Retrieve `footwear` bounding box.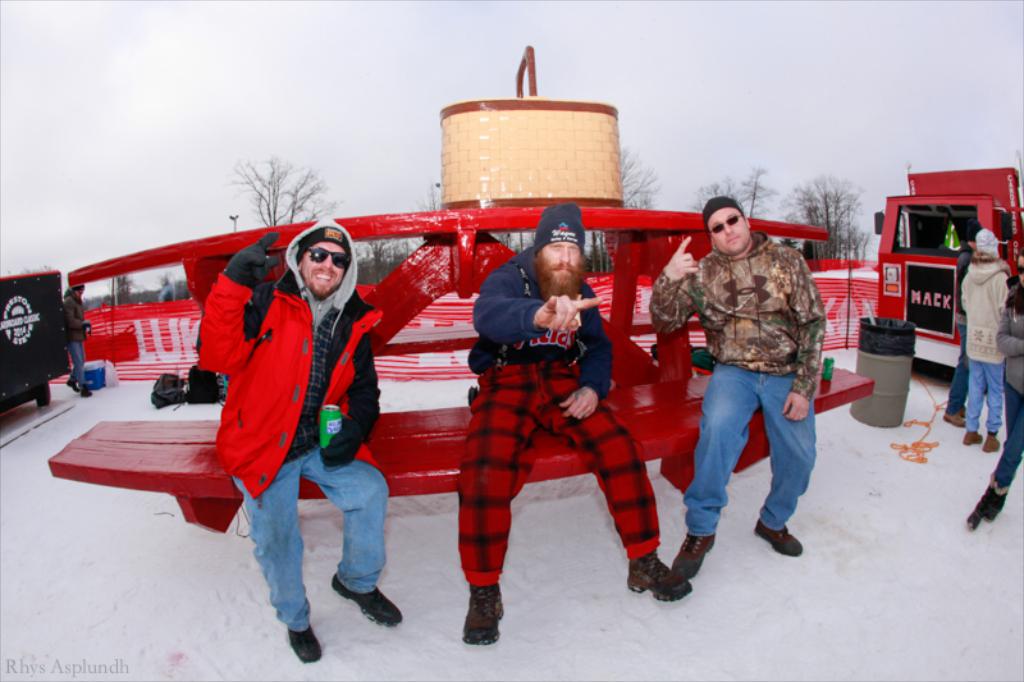
Bounding box: 456 589 516 658.
